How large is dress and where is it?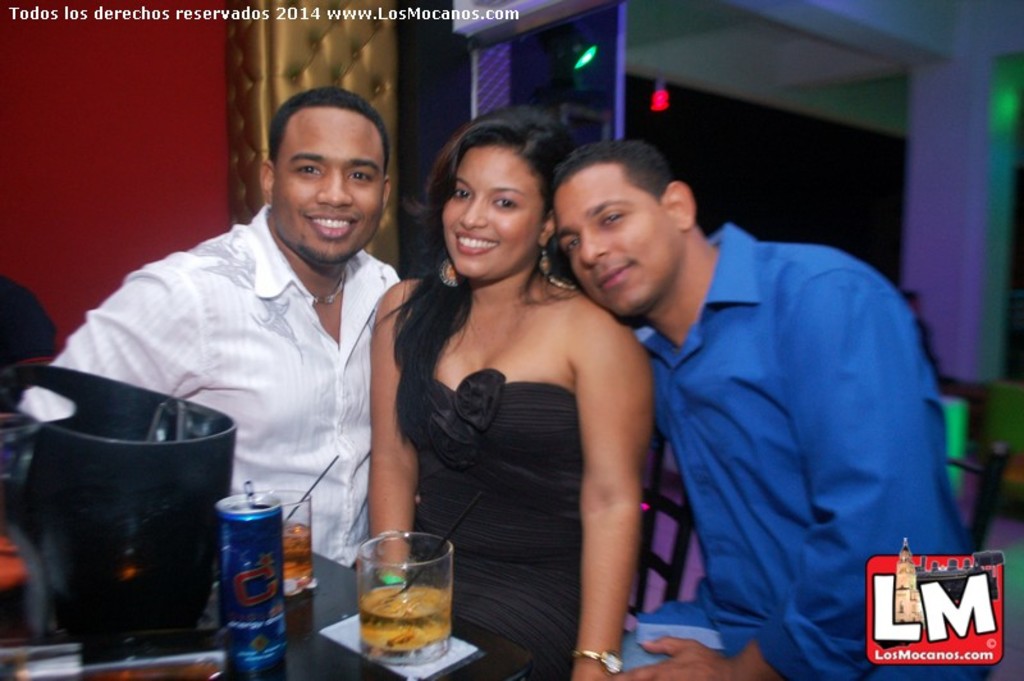
Bounding box: 396/366/588/677.
